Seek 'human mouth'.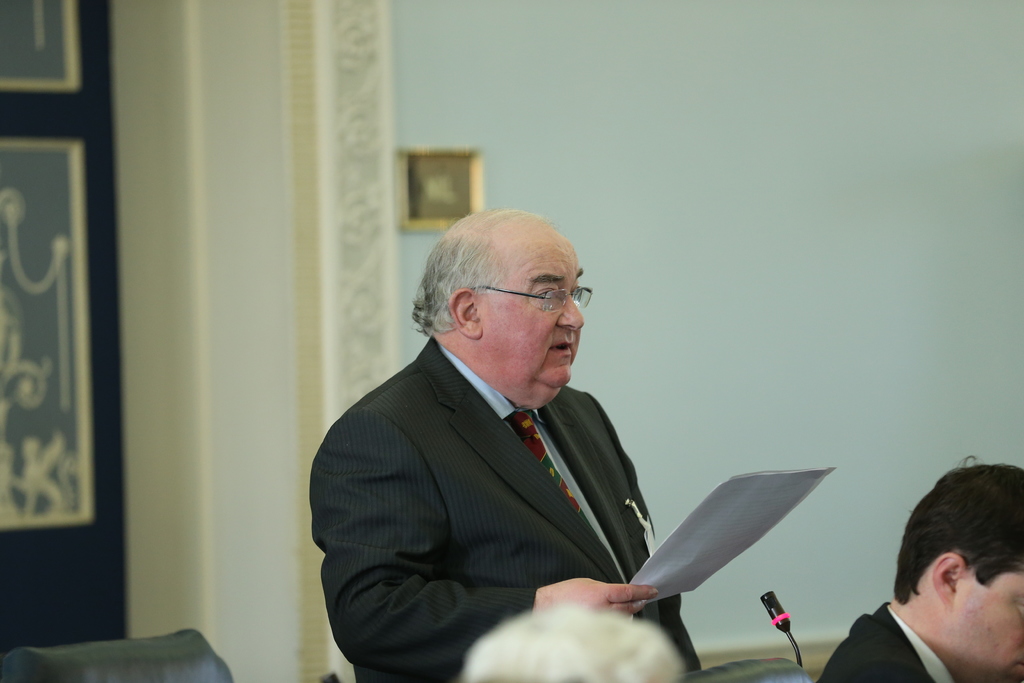
(549,341,573,352).
